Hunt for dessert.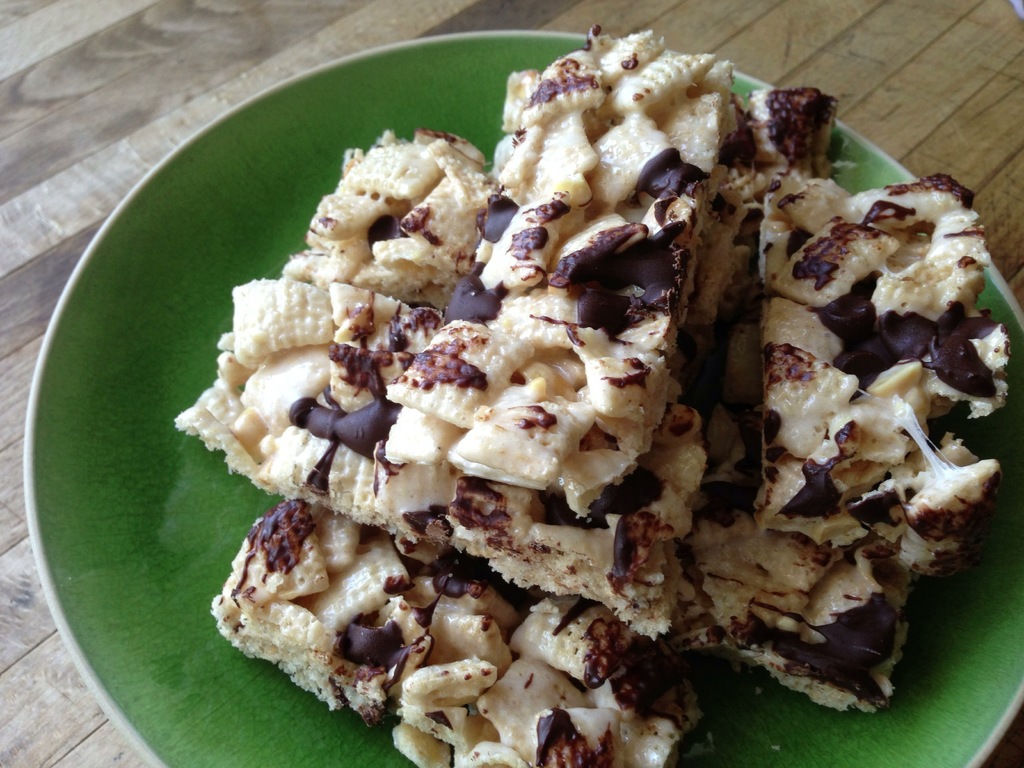
Hunted down at bbox=[173, 31, 1009, 766].
